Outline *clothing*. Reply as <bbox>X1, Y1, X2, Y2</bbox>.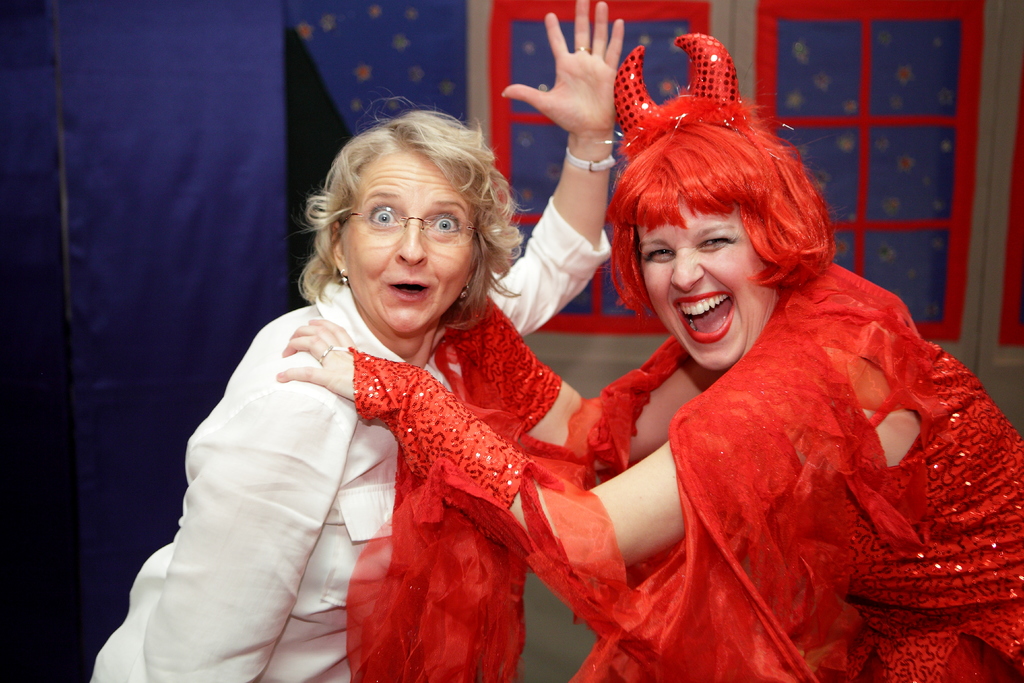
<bbox>86, 196, 614, 682</bbox>.
